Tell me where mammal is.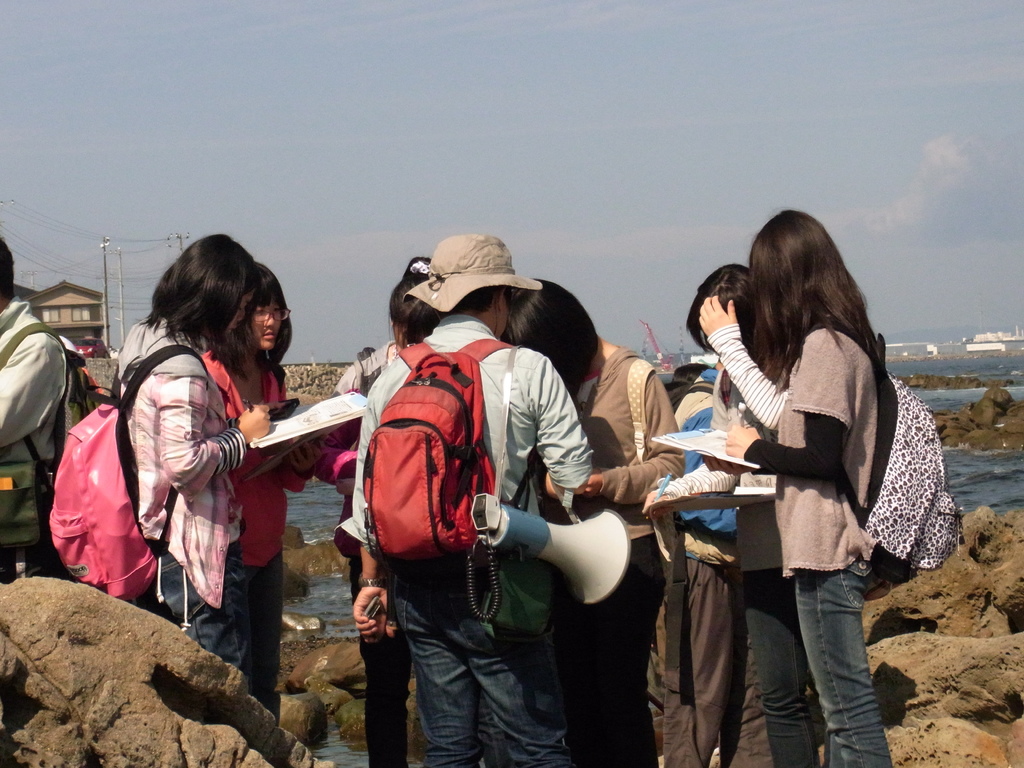
mammal is at bbox=(500, 275, 685, 767).
